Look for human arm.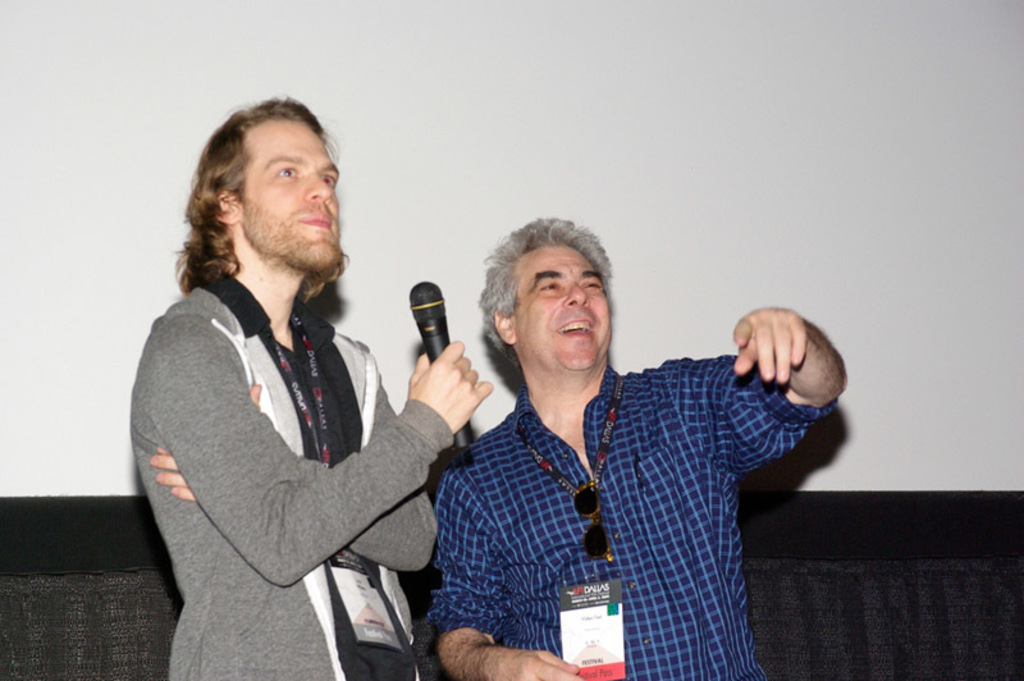
Found: bbox(425, 486, 600, 680).
